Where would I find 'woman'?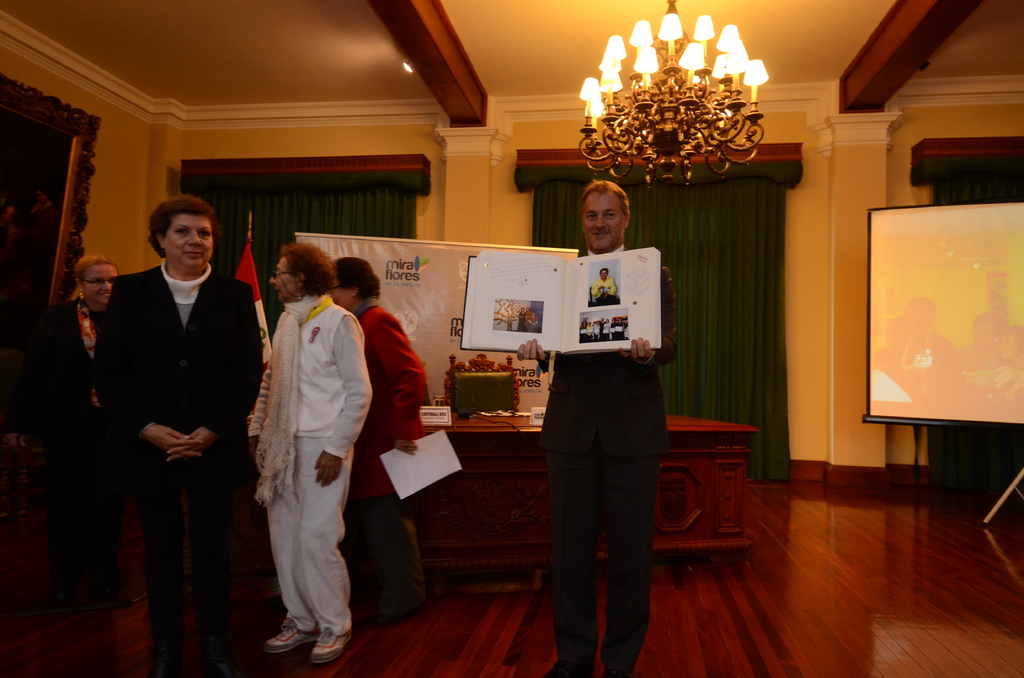
At x1=591, y1=268, x2=621, y2=307.
